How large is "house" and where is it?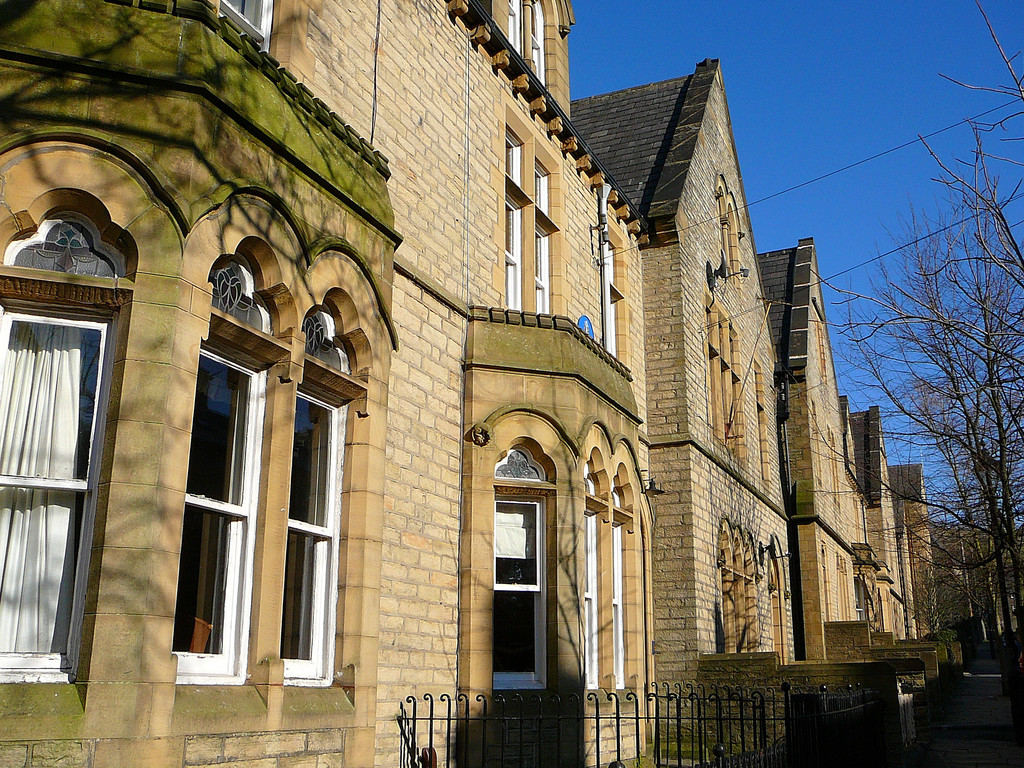
Bounding box: [x1=0, y1=0, x2=940, y2=767].
